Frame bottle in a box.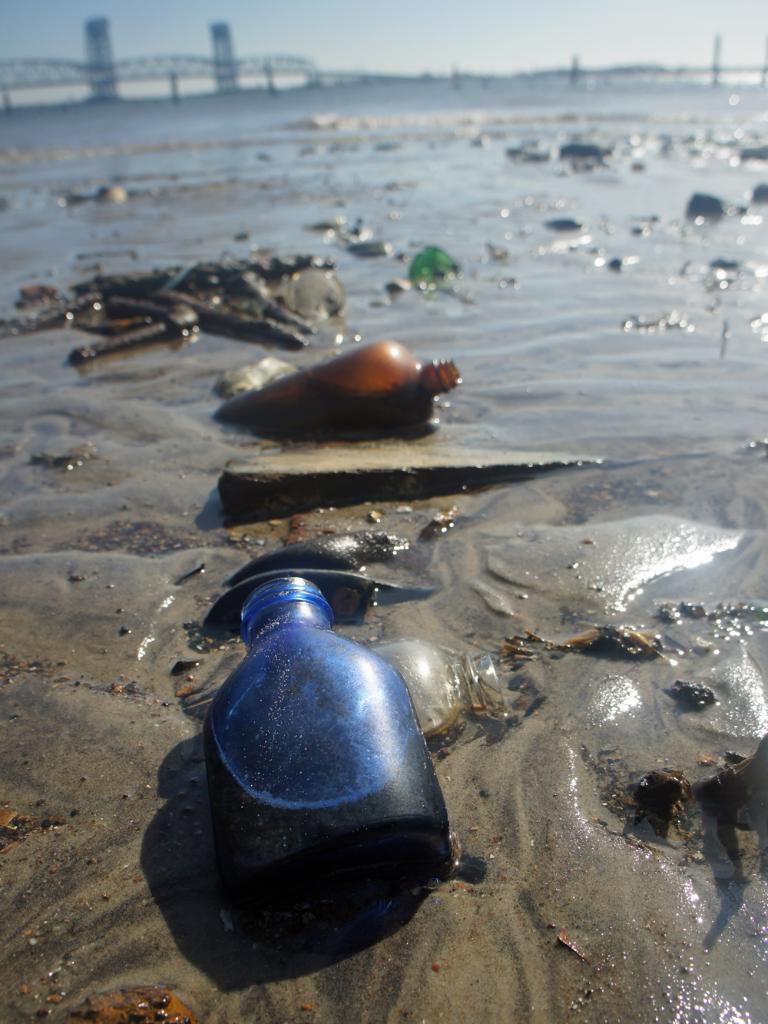
crop(205, 531, 437, 635).
